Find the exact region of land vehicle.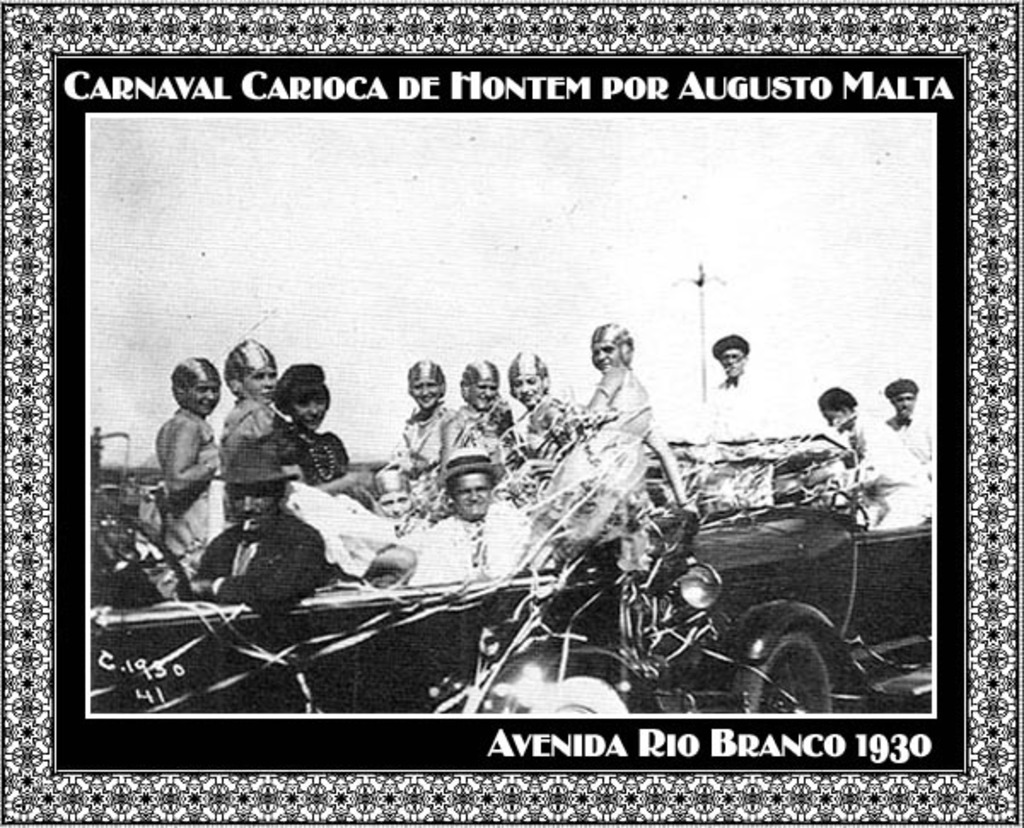
Exact region: bbox=(89, 551, 643, 714).
